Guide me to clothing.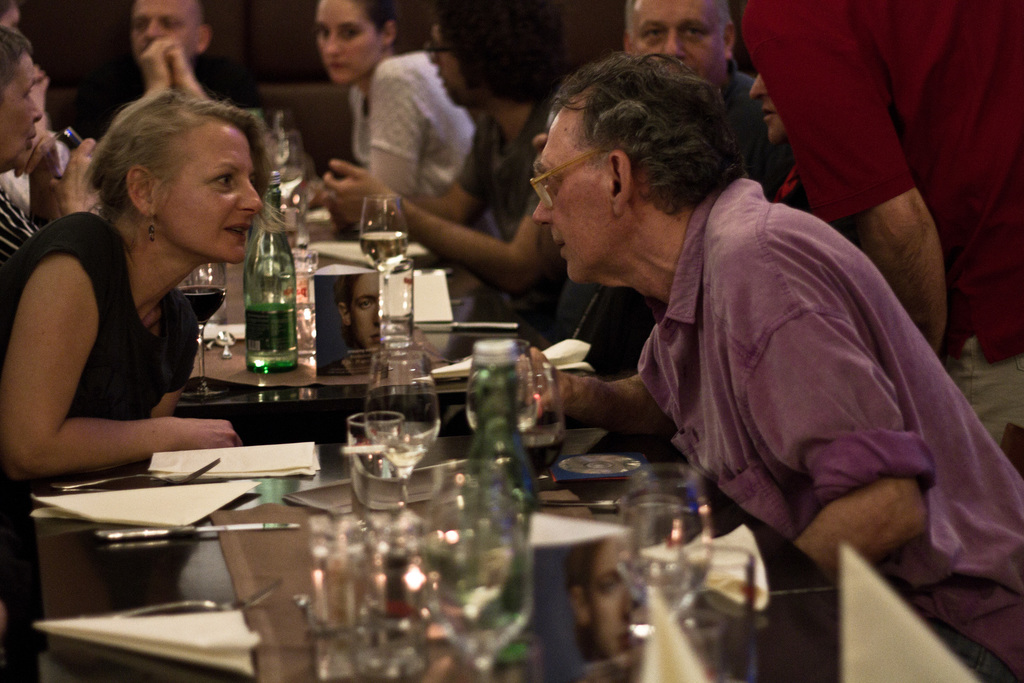
Guidance: l=742, t=0, r=1021, b=447.
